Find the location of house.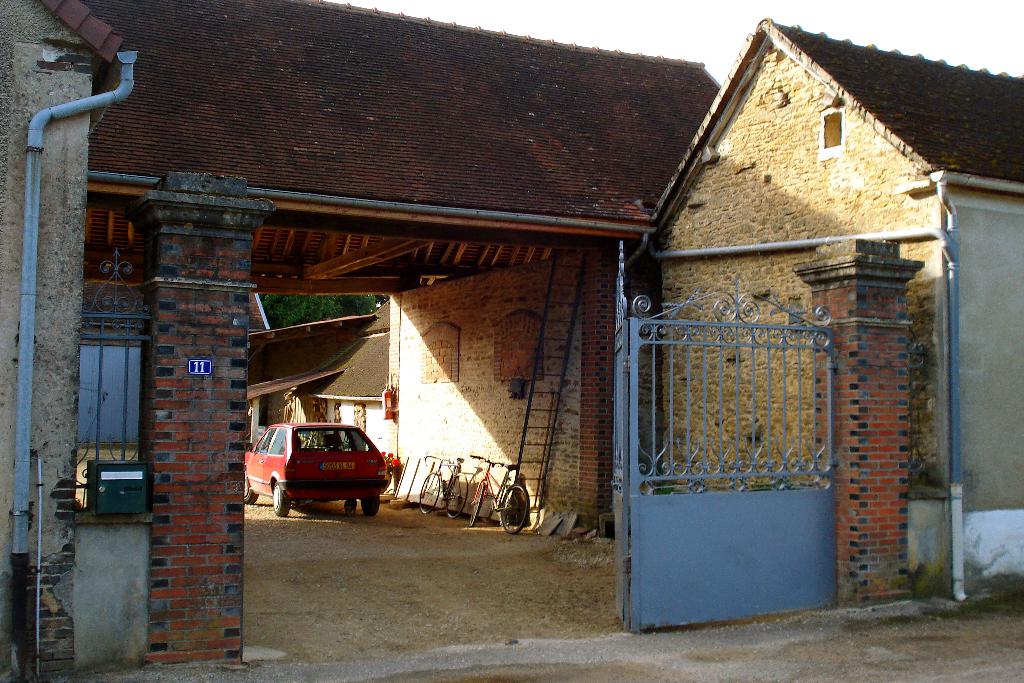
Location: rect(620, 19, 1023, 564).
